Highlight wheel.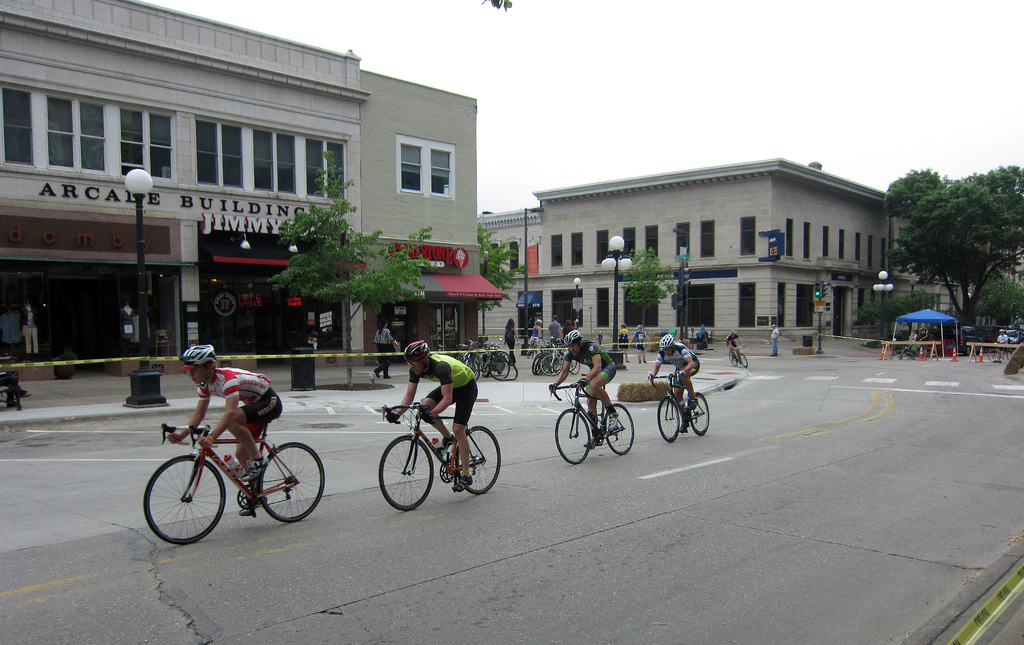
Highlighted region: left=568, top=364, right=573, bottom=372.
